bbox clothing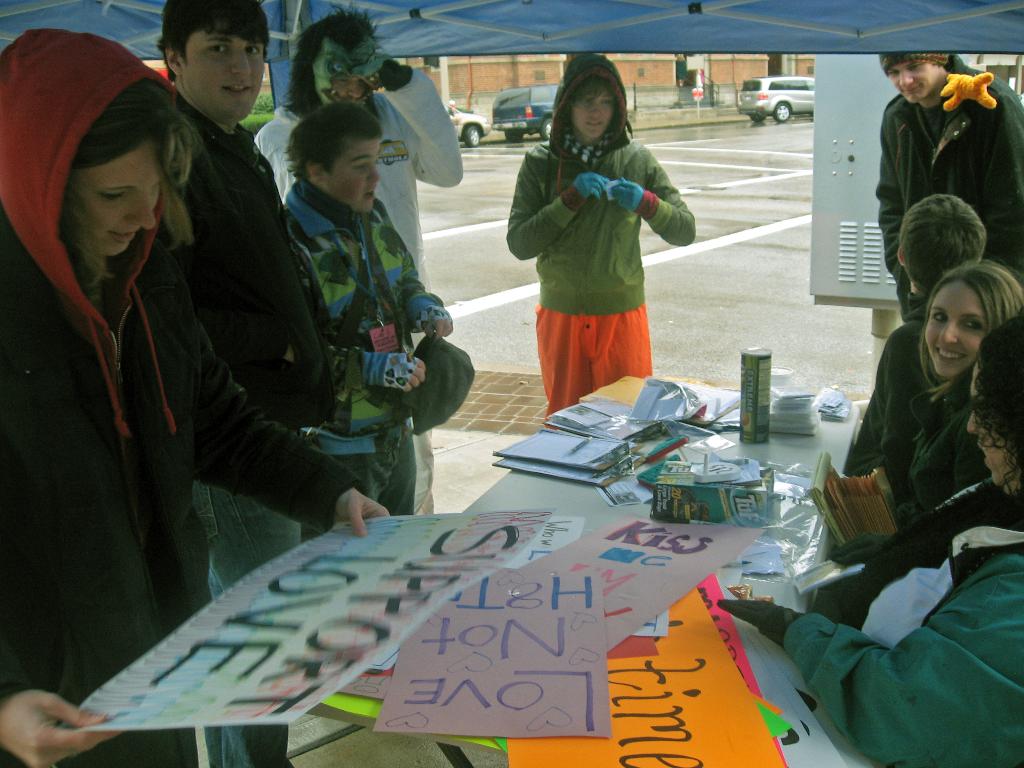
[x1=860, y1=289, x2=943, y2=490]
